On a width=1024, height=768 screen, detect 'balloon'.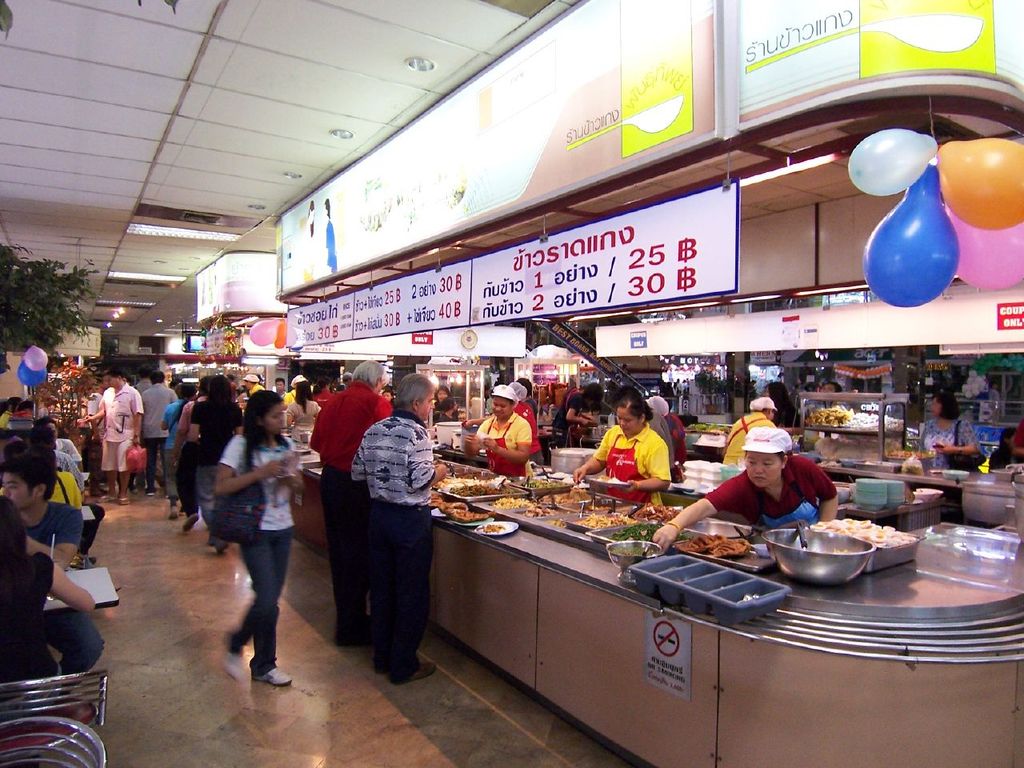
23 345 47 370.
